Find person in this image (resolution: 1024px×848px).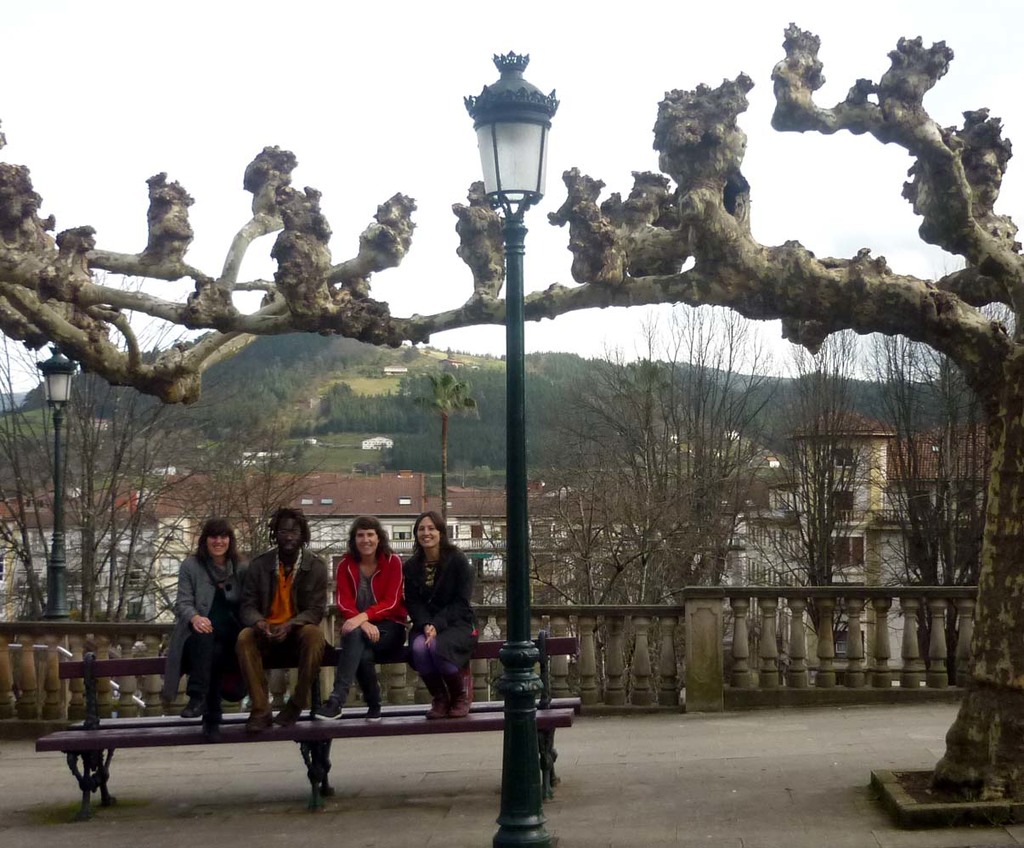
<bbox>173, 516, 248, 716</bbox>.
